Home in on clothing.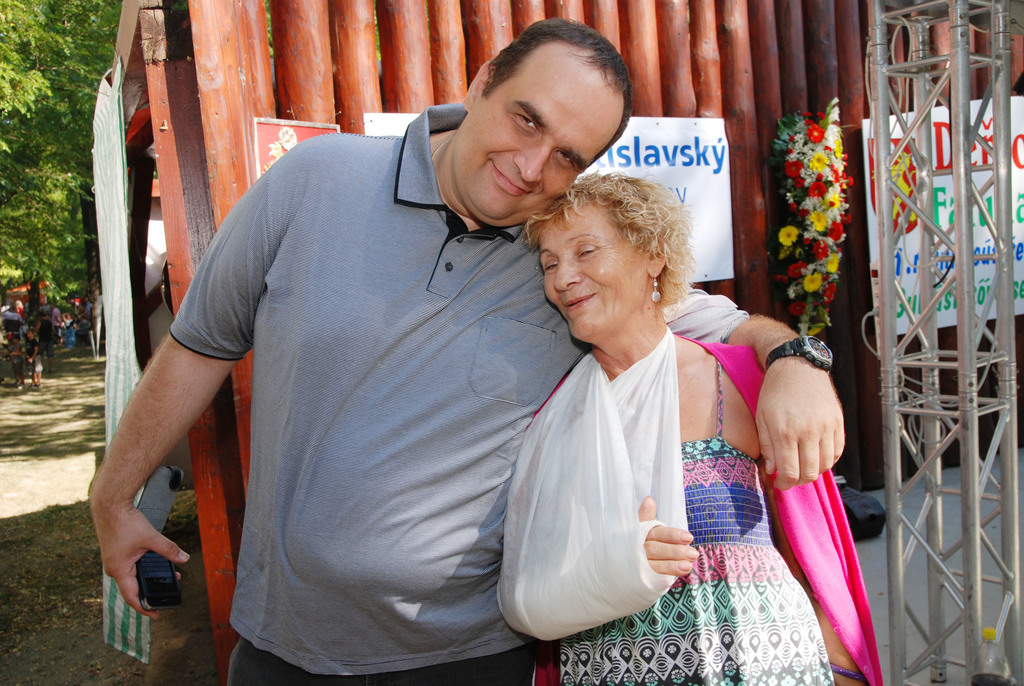
Homed in at rect(63, 317, 75, 346).
